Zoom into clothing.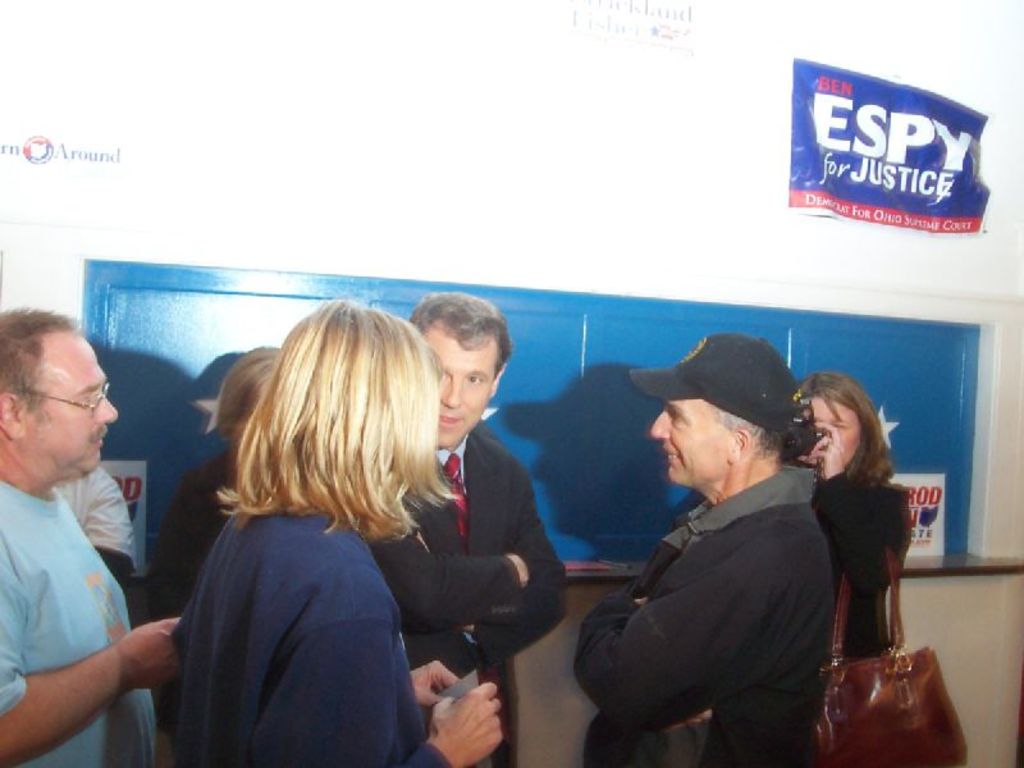
Zoom target: detection(0, 465, 563, 767).
